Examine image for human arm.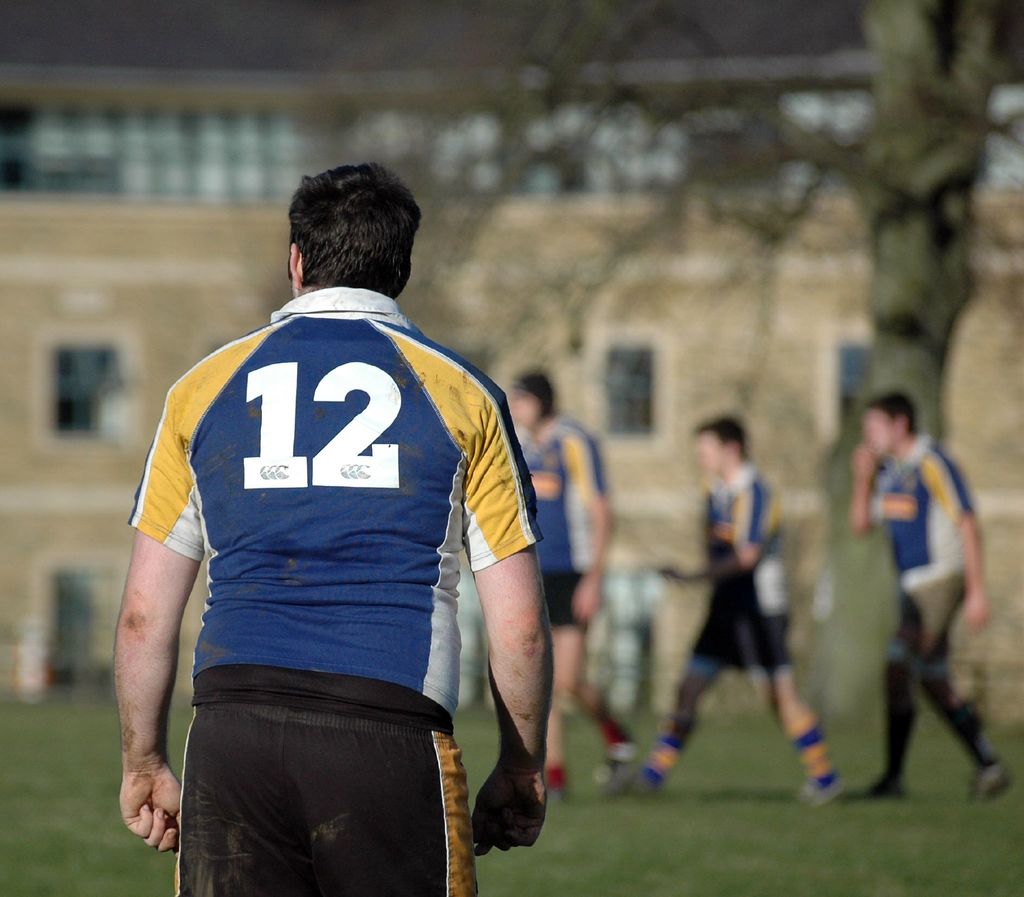
Examination result: <bbox>118, 399, 218, 854</bbox>.
